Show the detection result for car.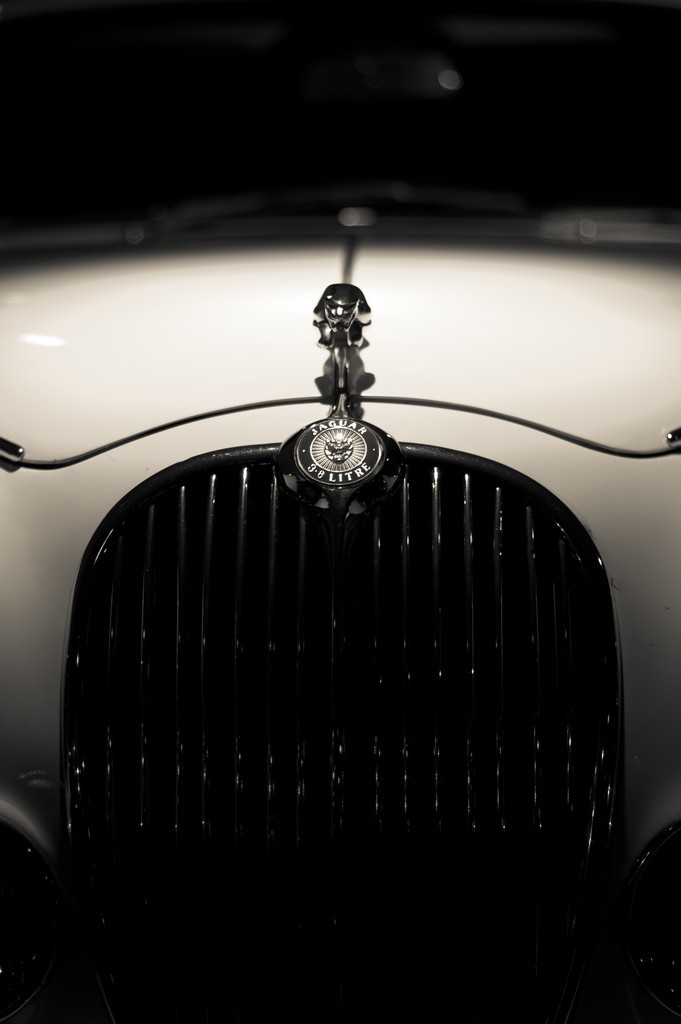
(0, 0, 680, 1023).
